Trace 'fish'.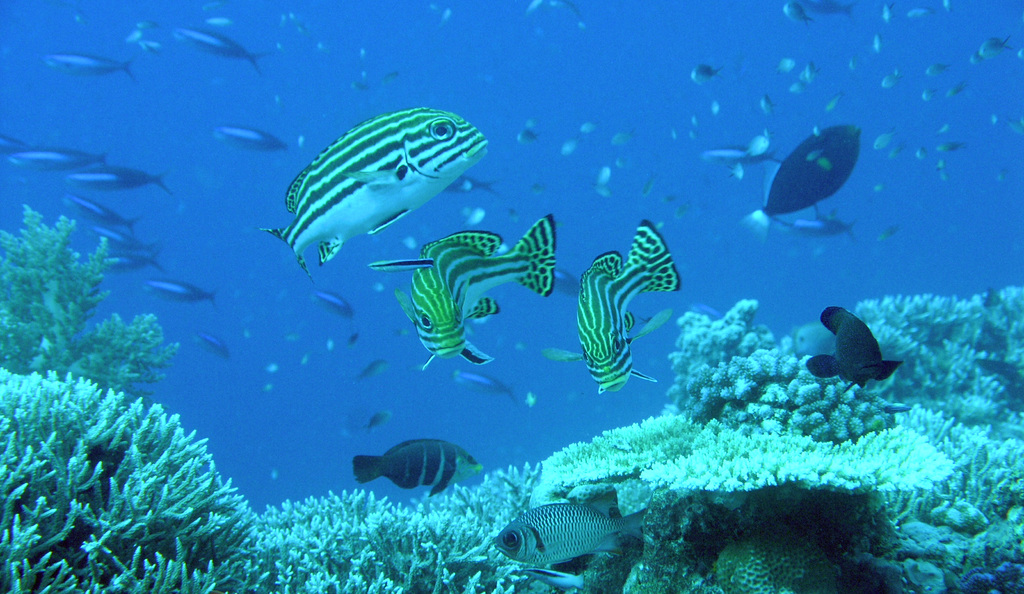
Traced to {"x1": 348, "y1": 331, "x2": 359, "y2": 351}.
